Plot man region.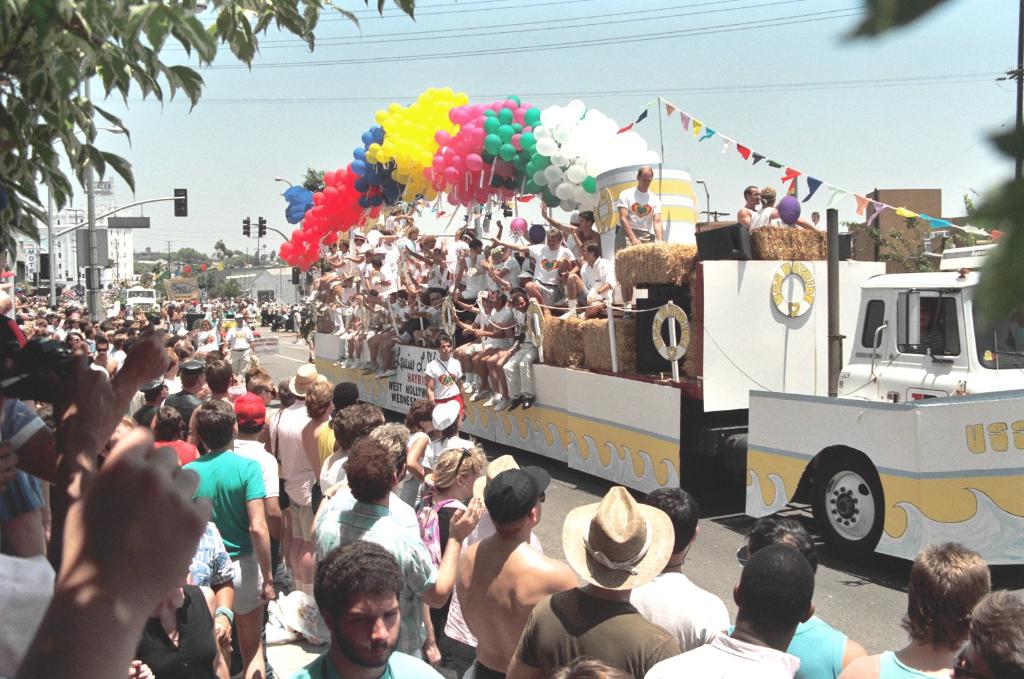
Plotted at (945, 585, 1023, 678).
